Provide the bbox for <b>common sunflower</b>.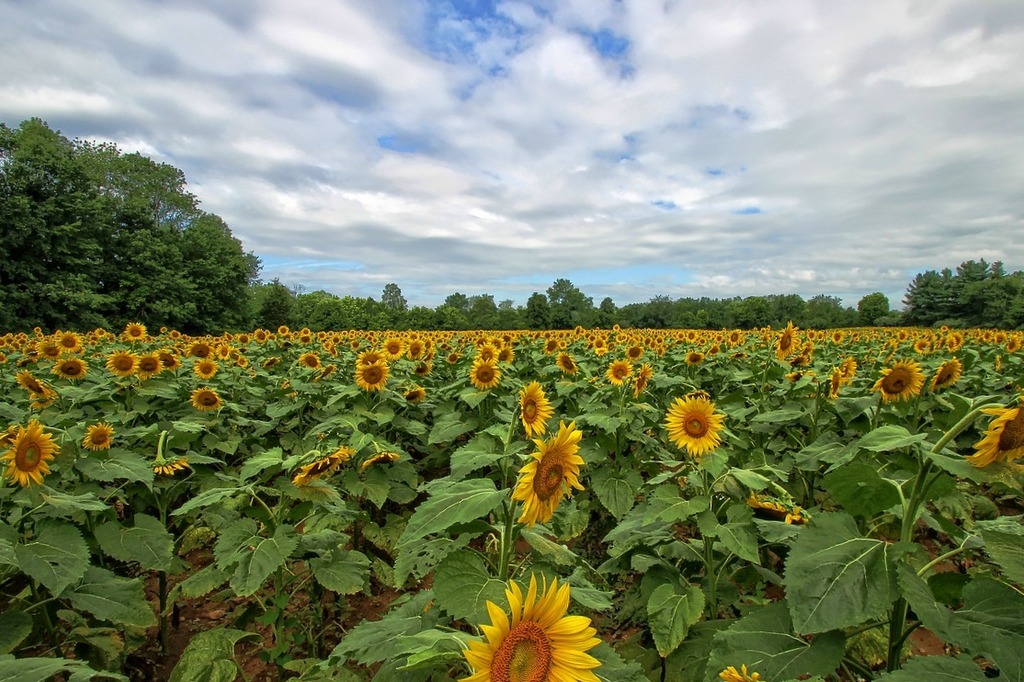
{"left": 193, "top": 358, "right": 220, "bottom": 380}.
